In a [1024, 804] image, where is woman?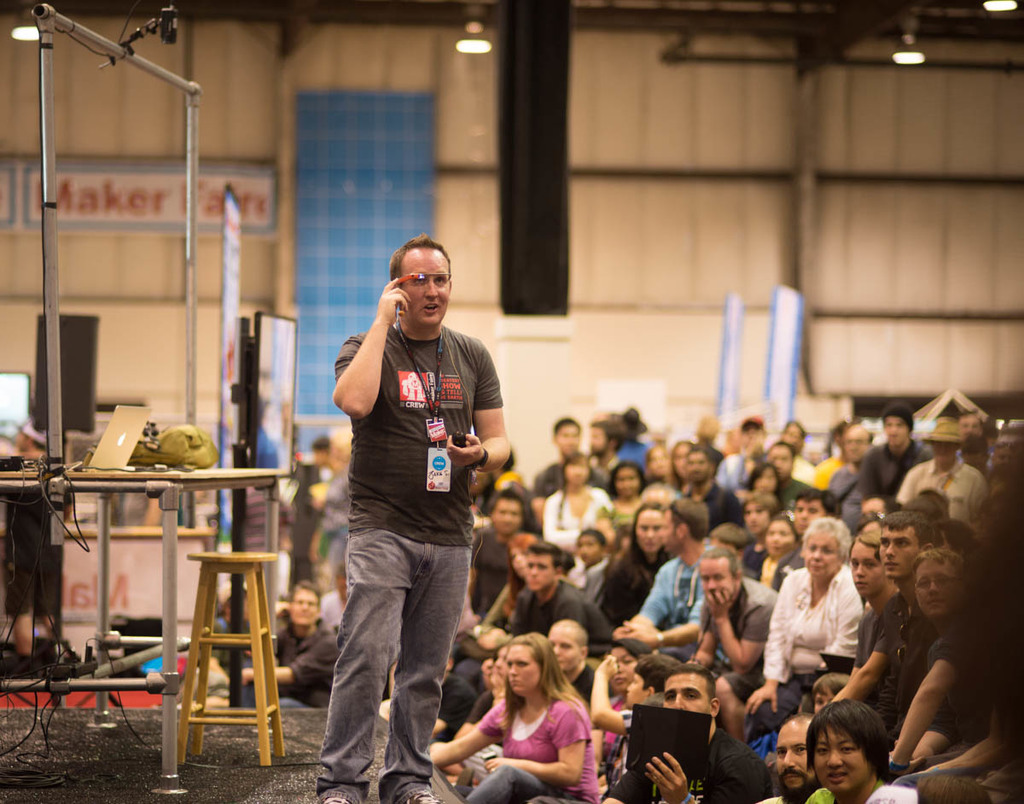
box(591, 499, 660, 628).
